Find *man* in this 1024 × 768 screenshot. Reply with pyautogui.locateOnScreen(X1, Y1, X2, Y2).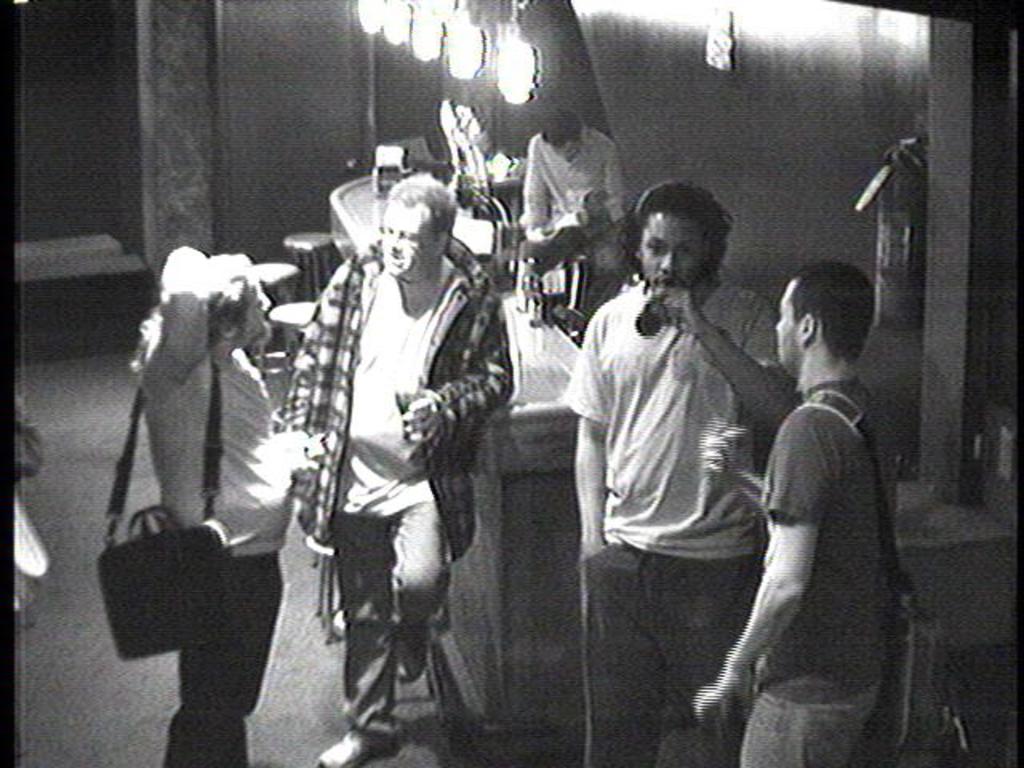
pyautogui.locateOnScreen(269, 168, 512, 766).
